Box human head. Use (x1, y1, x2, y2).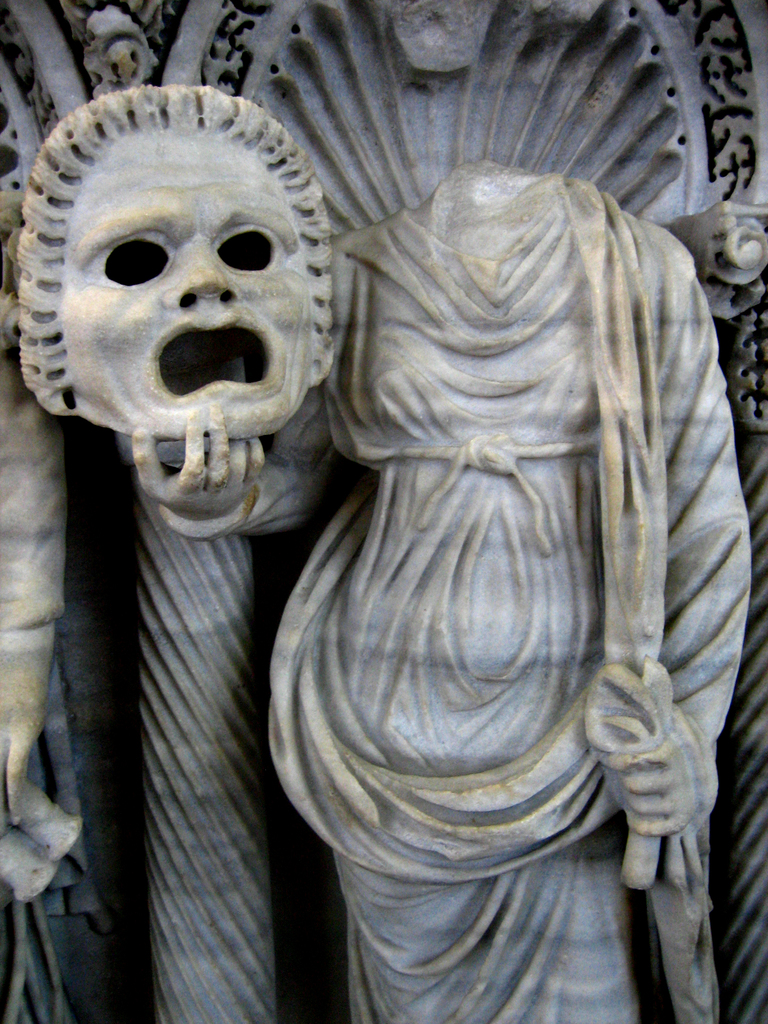
(18, 92, 336, 442).
